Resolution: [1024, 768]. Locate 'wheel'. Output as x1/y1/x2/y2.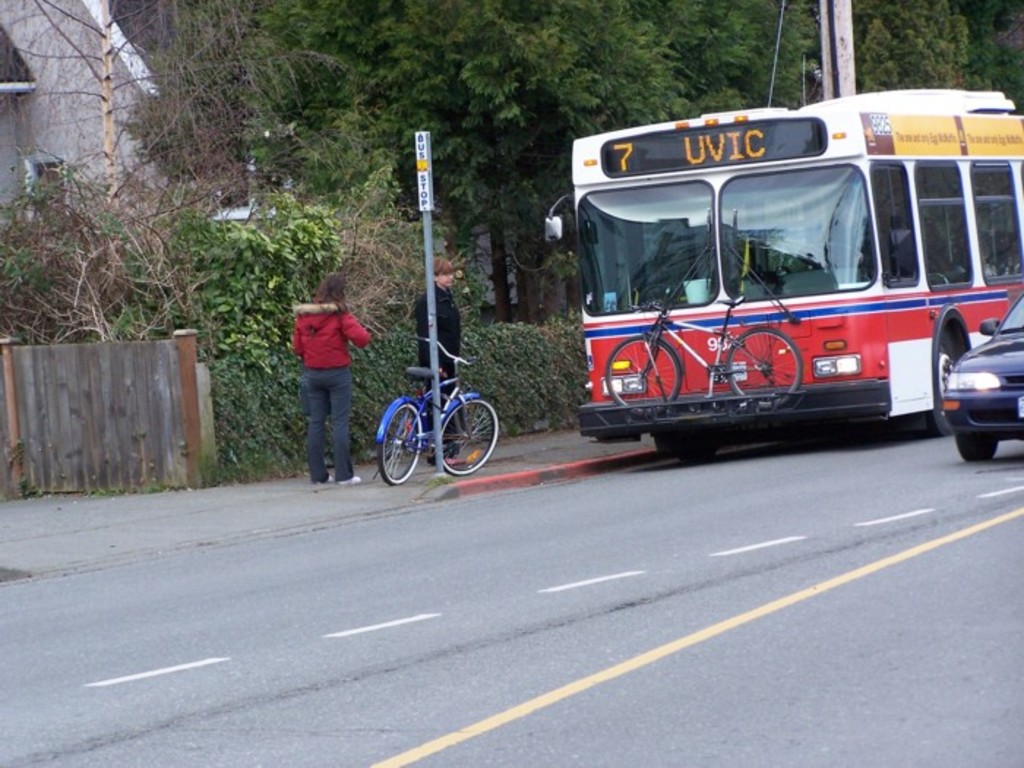
797/241/862/263.
